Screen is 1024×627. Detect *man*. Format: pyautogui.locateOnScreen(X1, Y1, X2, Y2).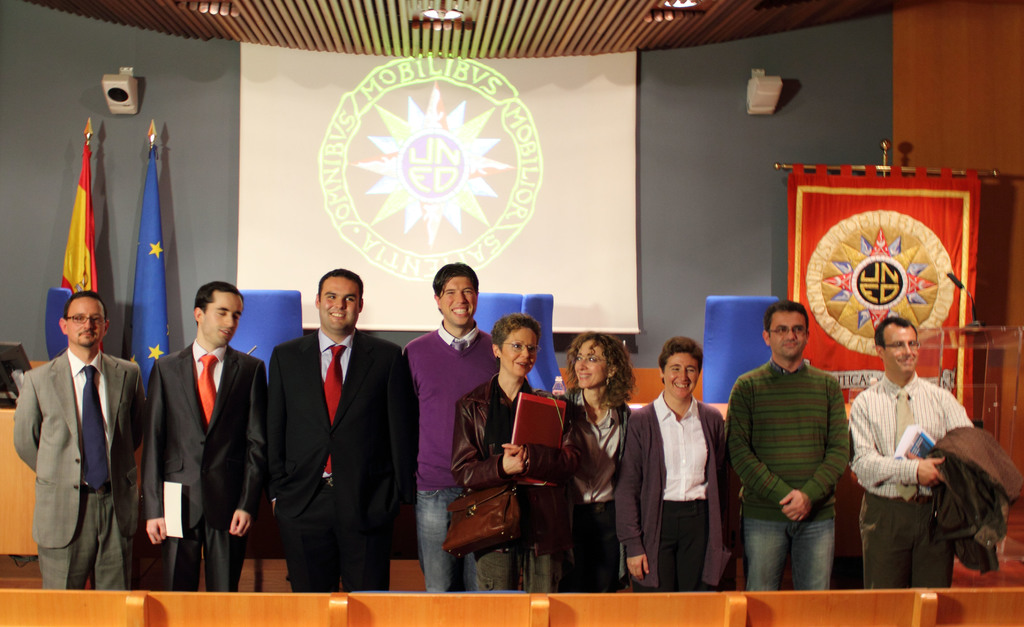
pyautogui.locateOnScreen(843, 313, 992, 598).
